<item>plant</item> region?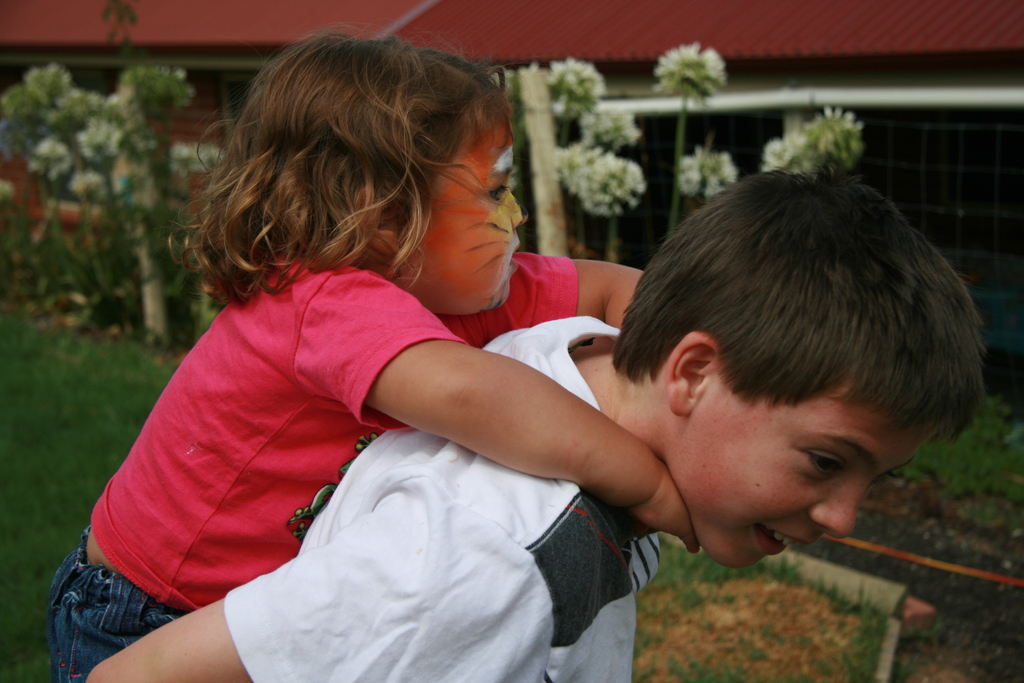
[14, 52, 170, 307]
